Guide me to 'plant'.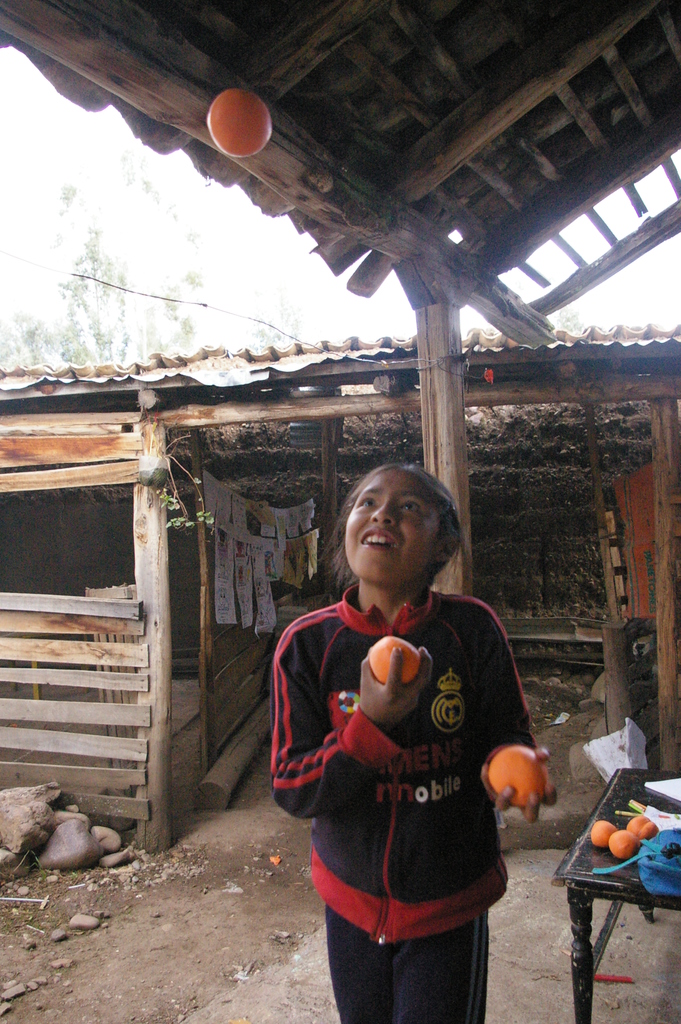
Guidance: {"left": 158, "top": 429, "right": 214, "bottom": 528}.
